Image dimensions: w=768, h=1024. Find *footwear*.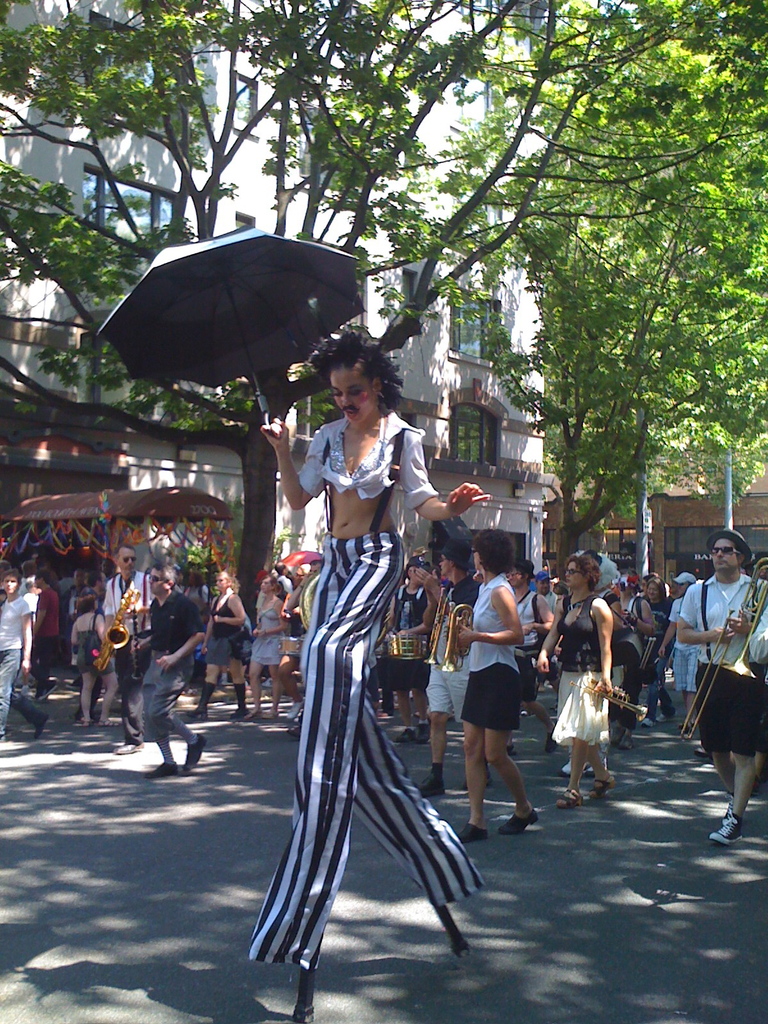
BBox(415, 717, 424, 744).
